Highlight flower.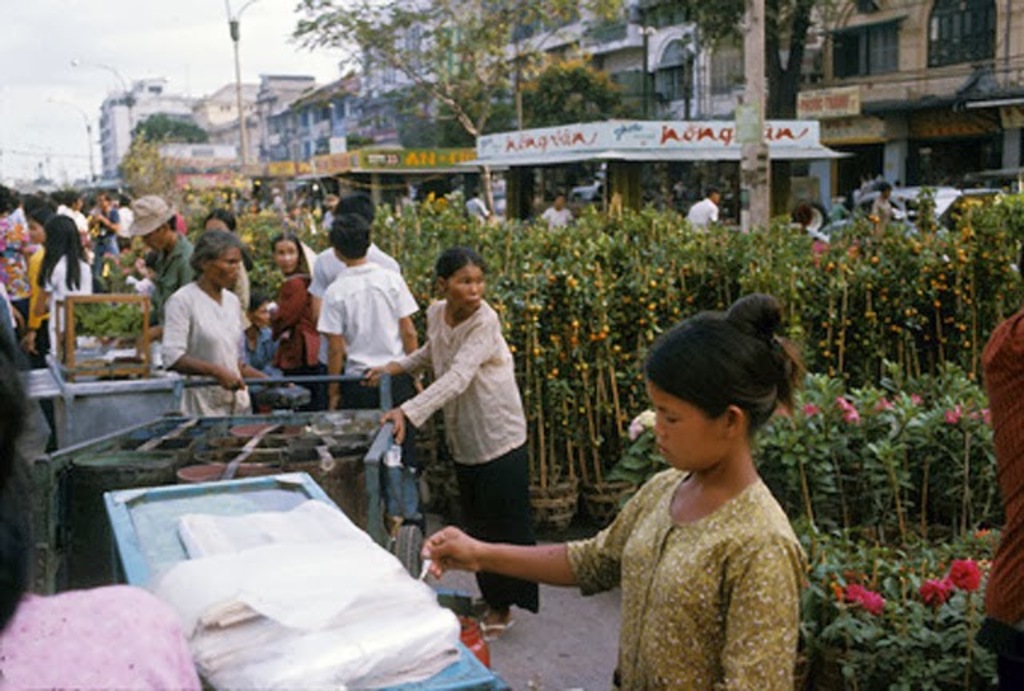
Highlighted region: locate(798, 397, 819, 419).
